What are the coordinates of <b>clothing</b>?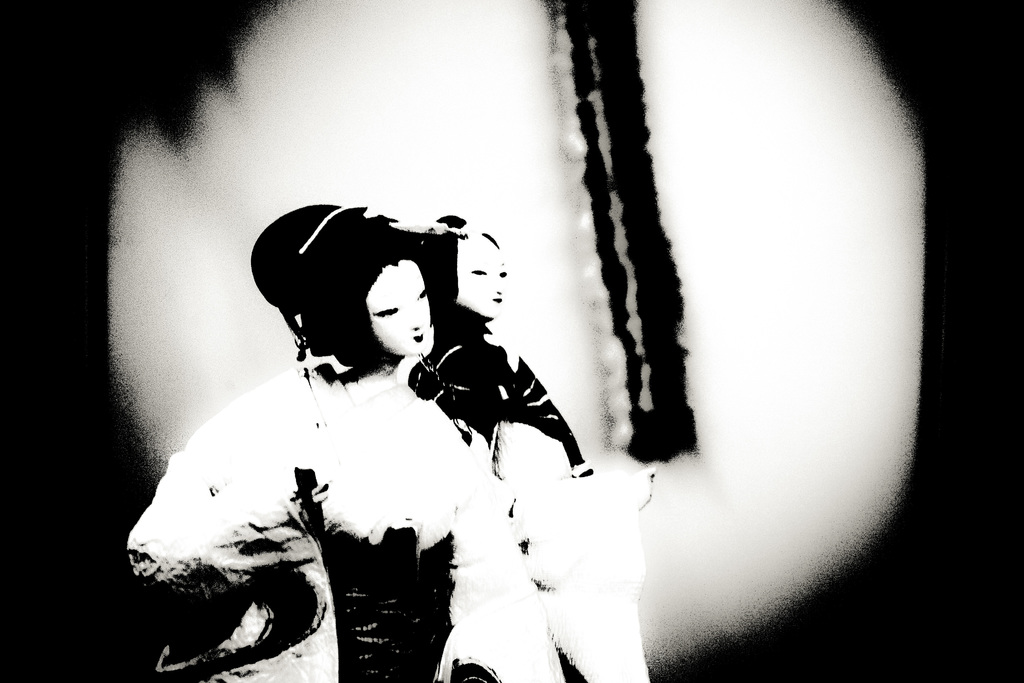
<box>128,351,566,682</box>.
